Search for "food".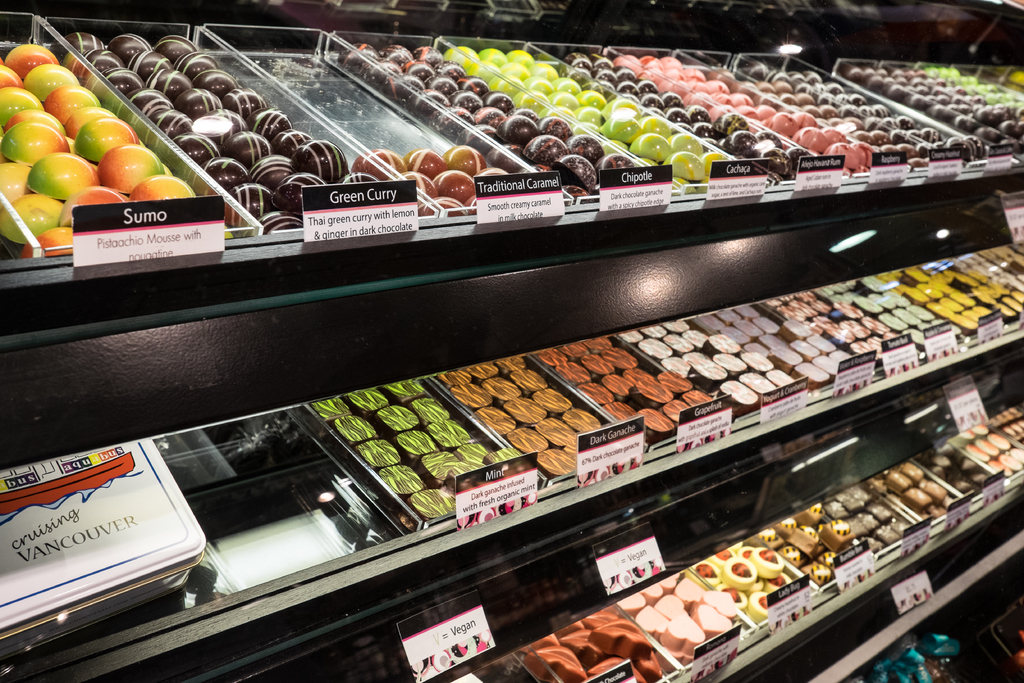
Found at {"left": 392, "top": 427, "right": 437, "bottom": 465}.
